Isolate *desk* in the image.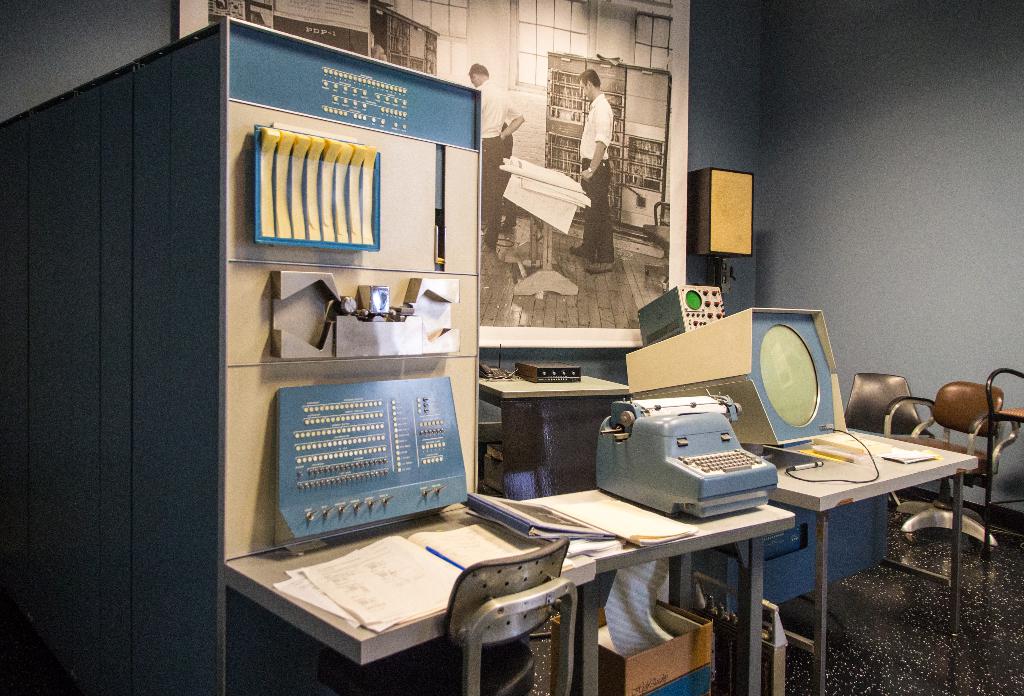
Isolated region: 749:426:977:695.
